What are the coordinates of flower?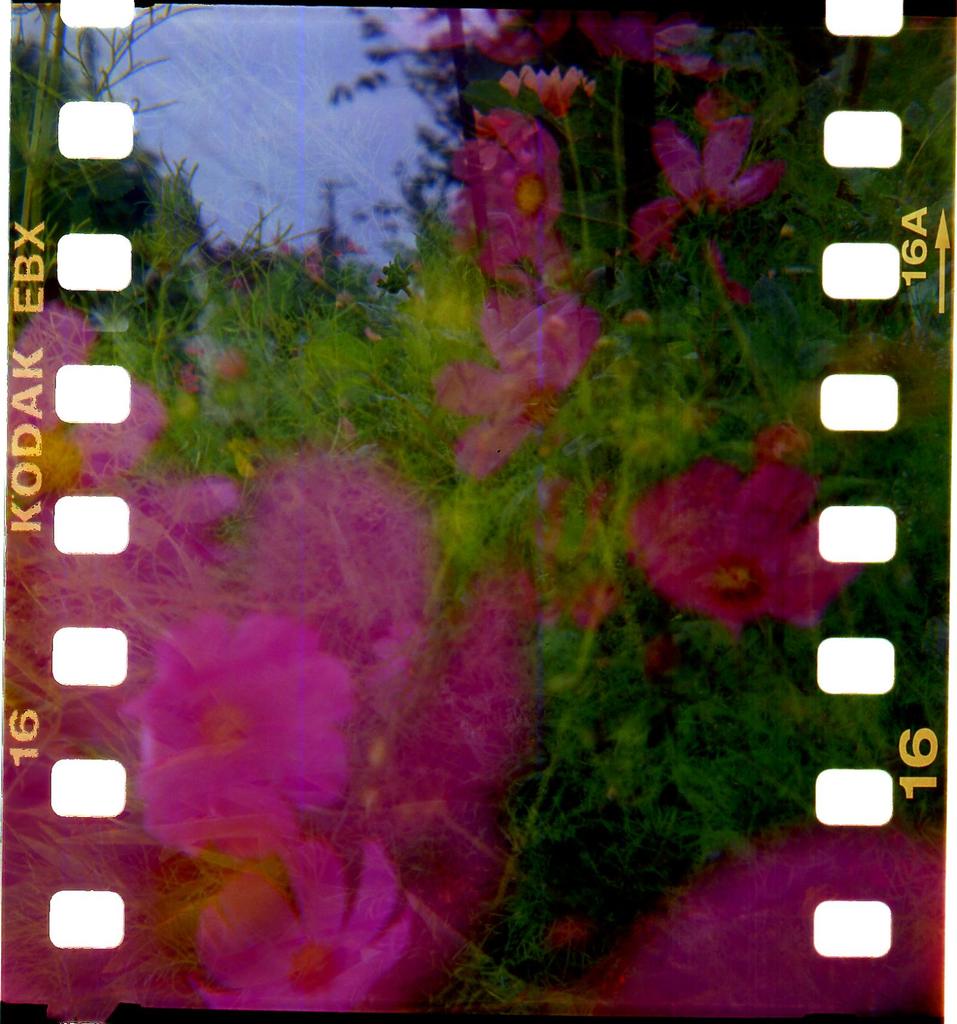
bbox=(426, 289, 596, 477).
